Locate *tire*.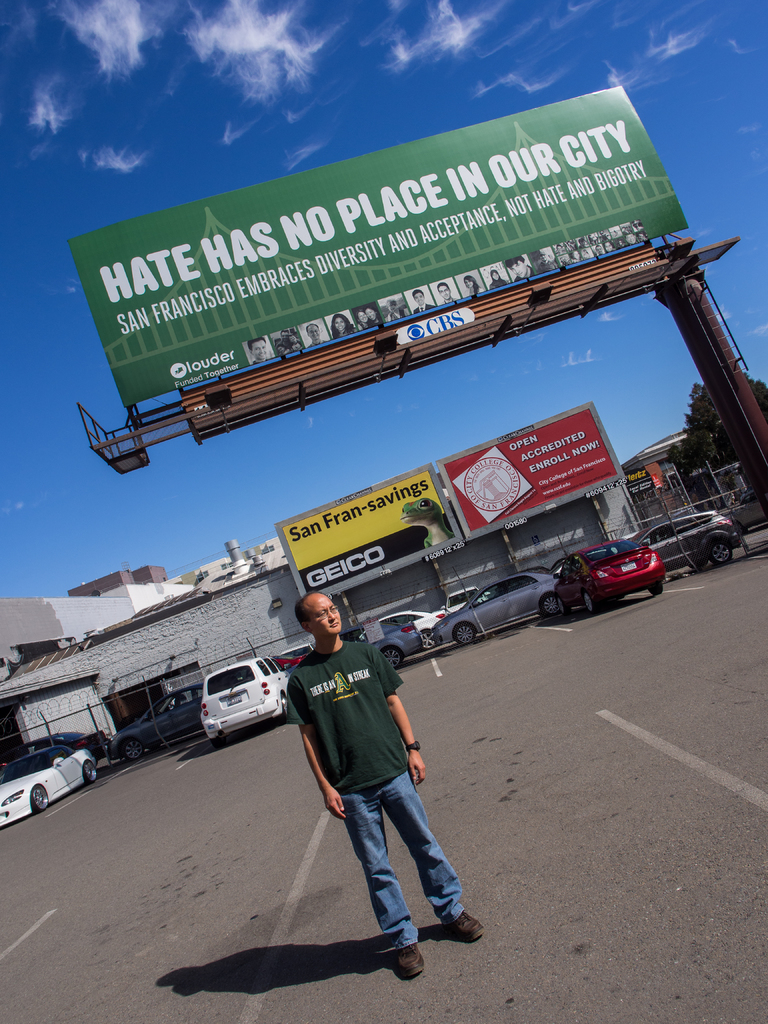
Bounding box: locate(280, 696, 287, 721).
